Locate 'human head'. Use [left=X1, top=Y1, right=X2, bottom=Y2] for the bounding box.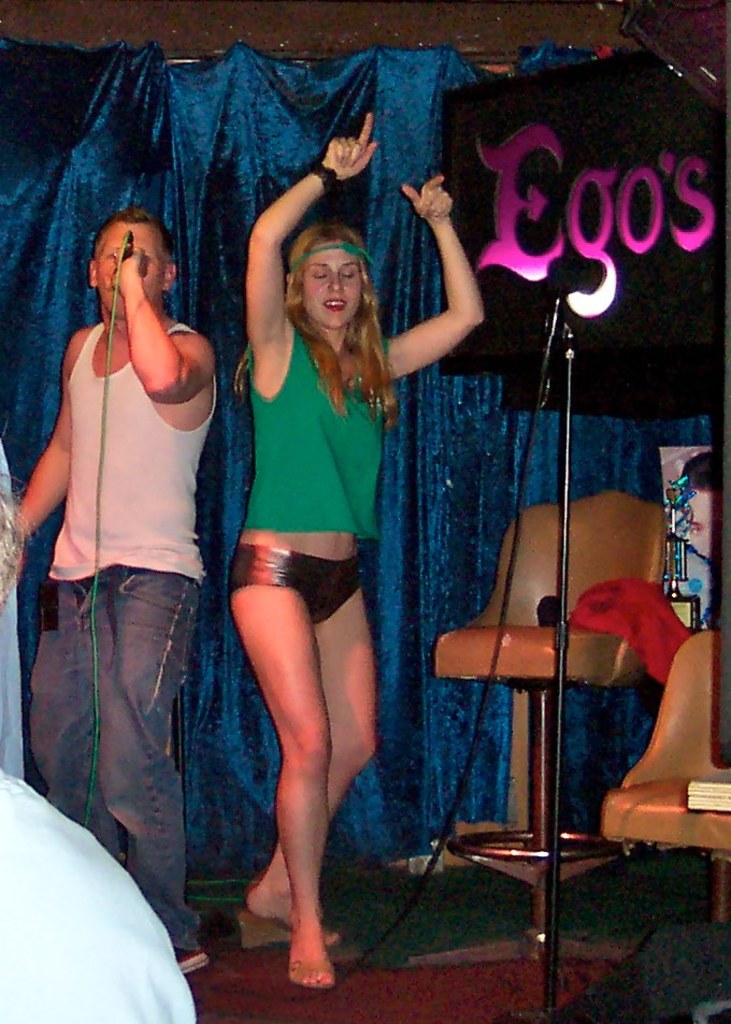
[left=282, top=212, right=372, bottom=314].
